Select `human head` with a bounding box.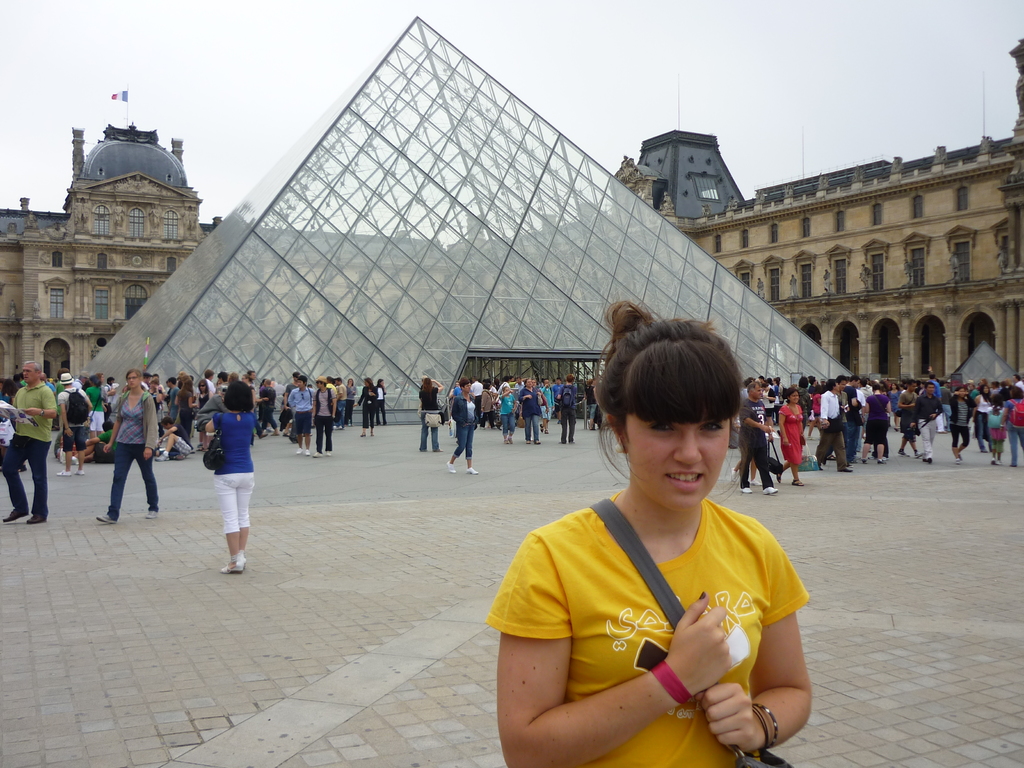
(left=122, top=367, right=144, bottom=388).
